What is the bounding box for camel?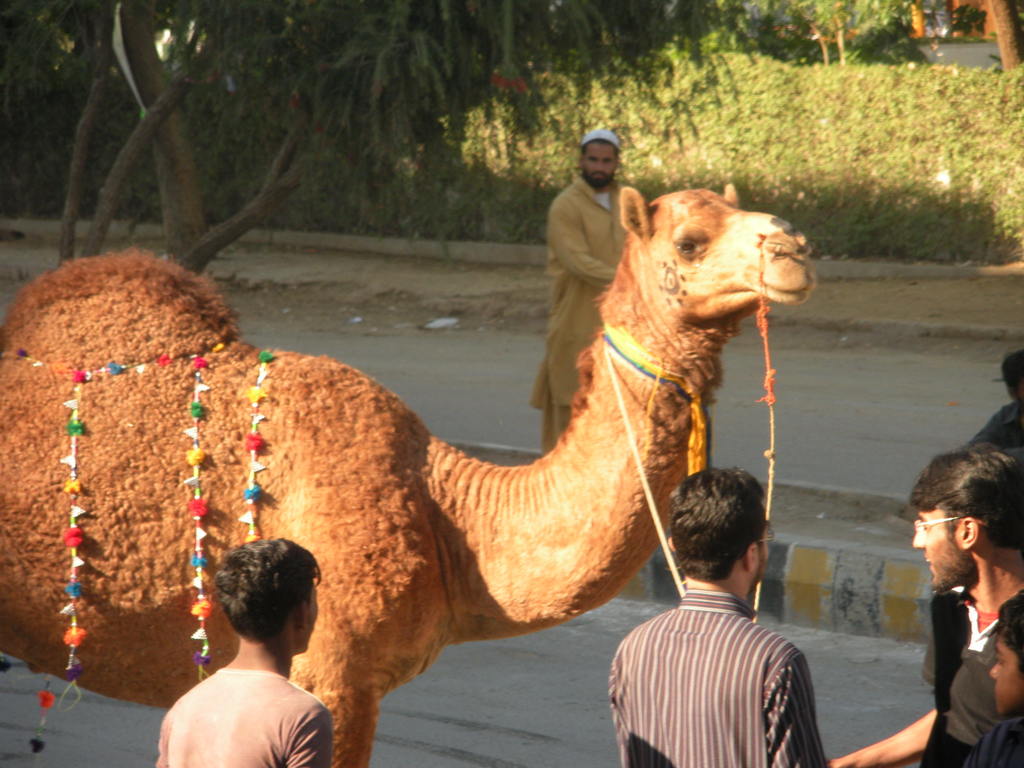
l=0, t=187, r=813, b=767.
